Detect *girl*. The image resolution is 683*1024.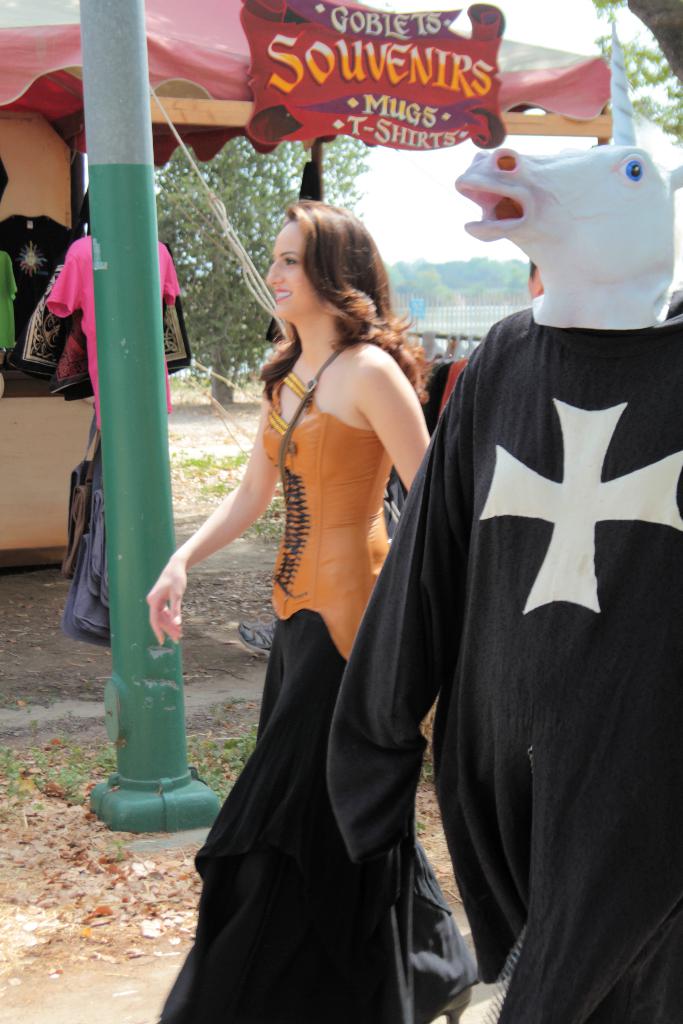
145, 196, 480, 1023.
